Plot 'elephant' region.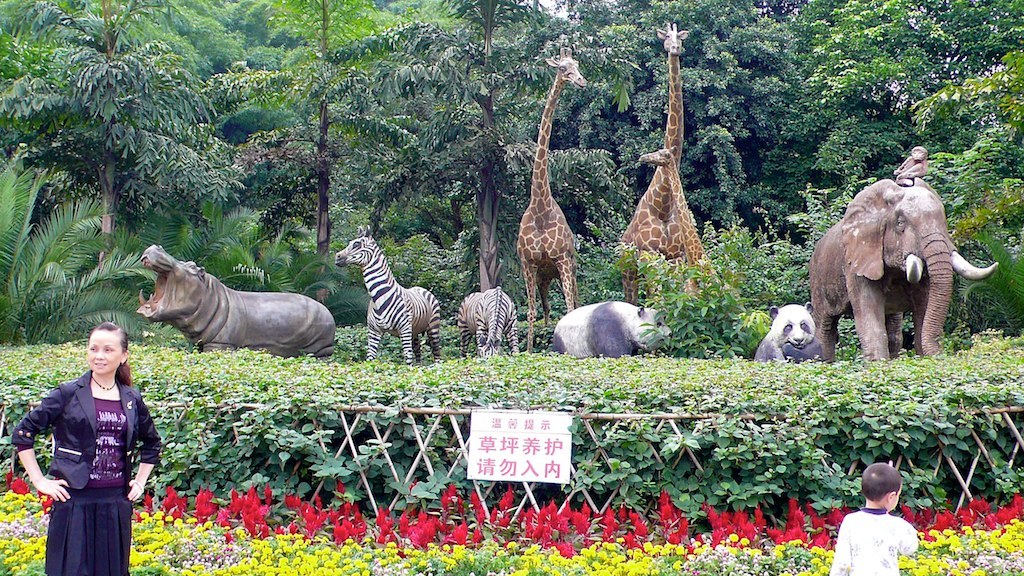
Plotted at x1=811, y1=165, x2=977, y2=368.
